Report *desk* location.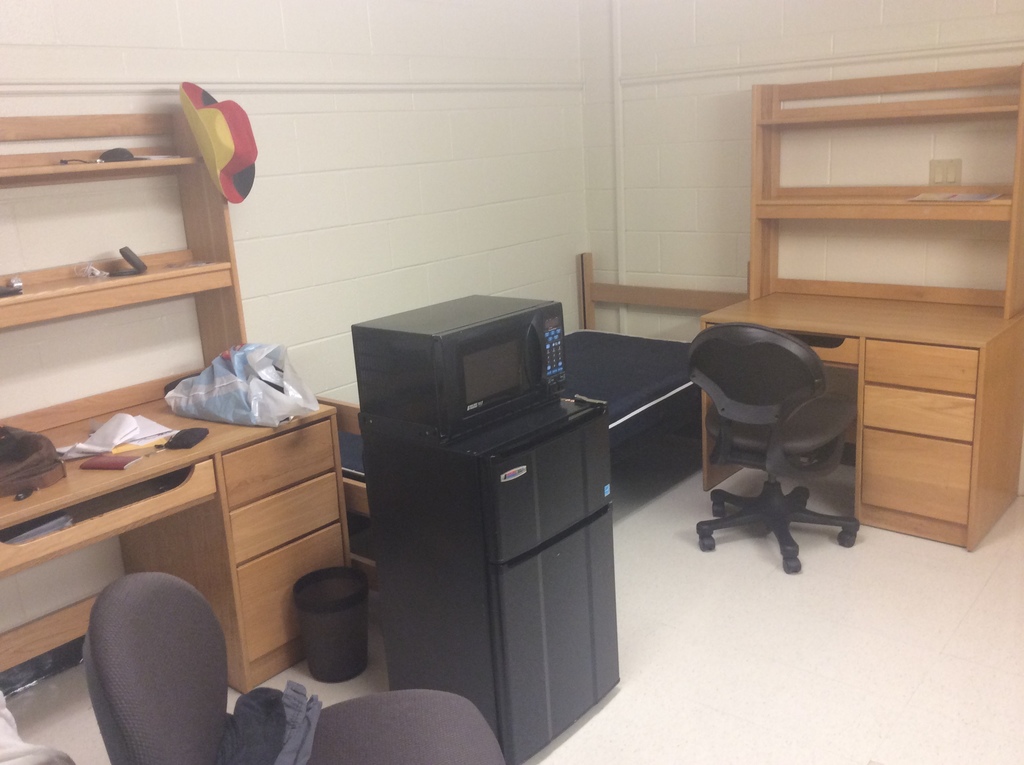
Report: left=0, top=351, right=389, bottom=734.
